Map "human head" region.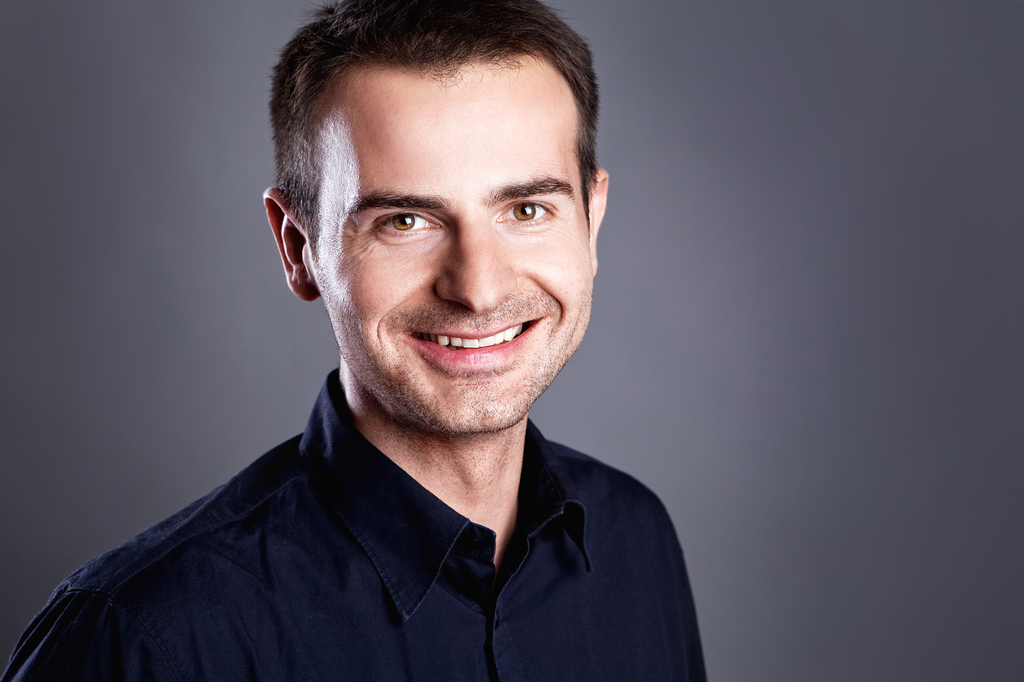
Mapped to bbox(284, 12, 614, 396).
